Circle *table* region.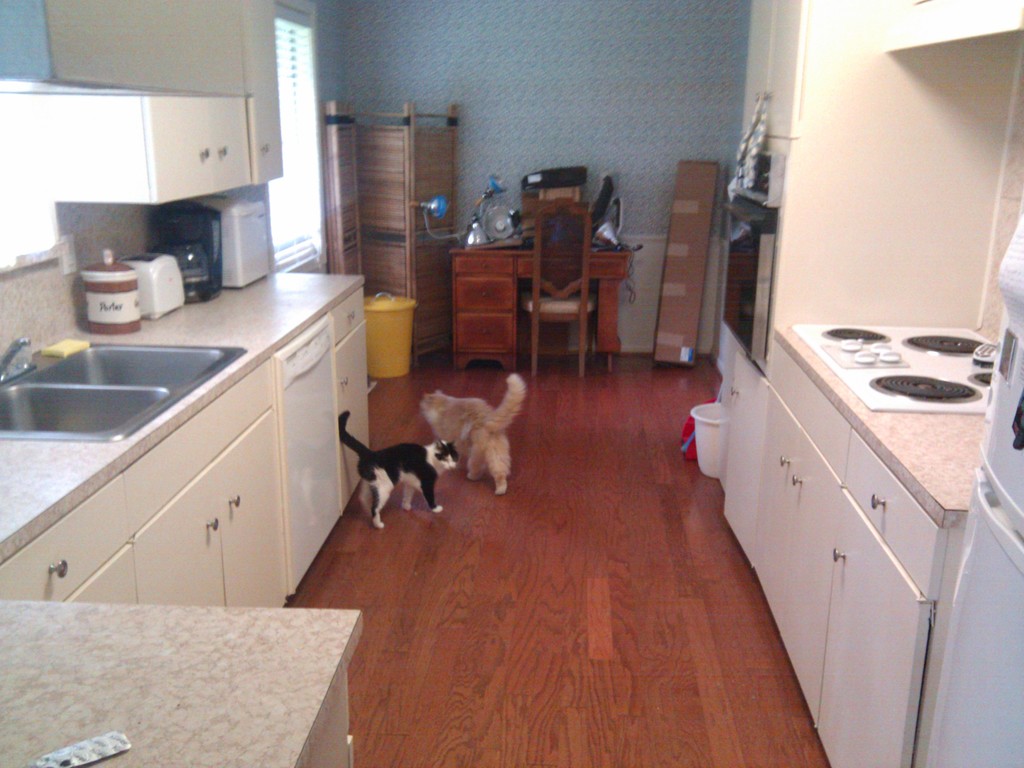
Region: x1=451 y1=247 x2=636 y2=377.
